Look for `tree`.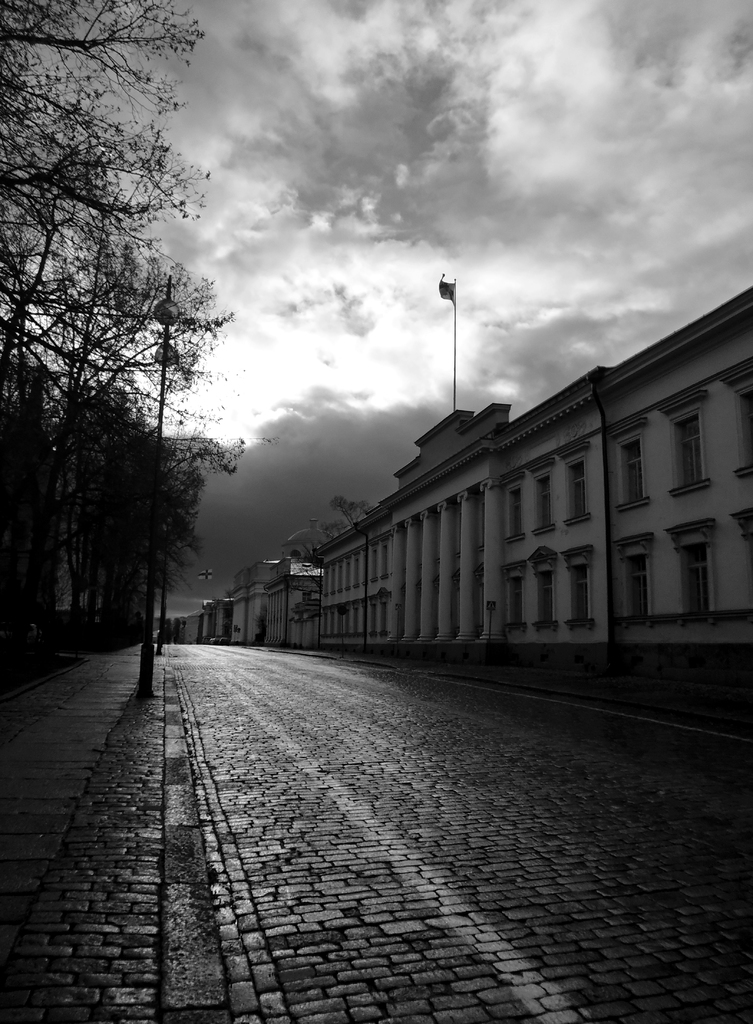
Found: 282,540,323,594.
